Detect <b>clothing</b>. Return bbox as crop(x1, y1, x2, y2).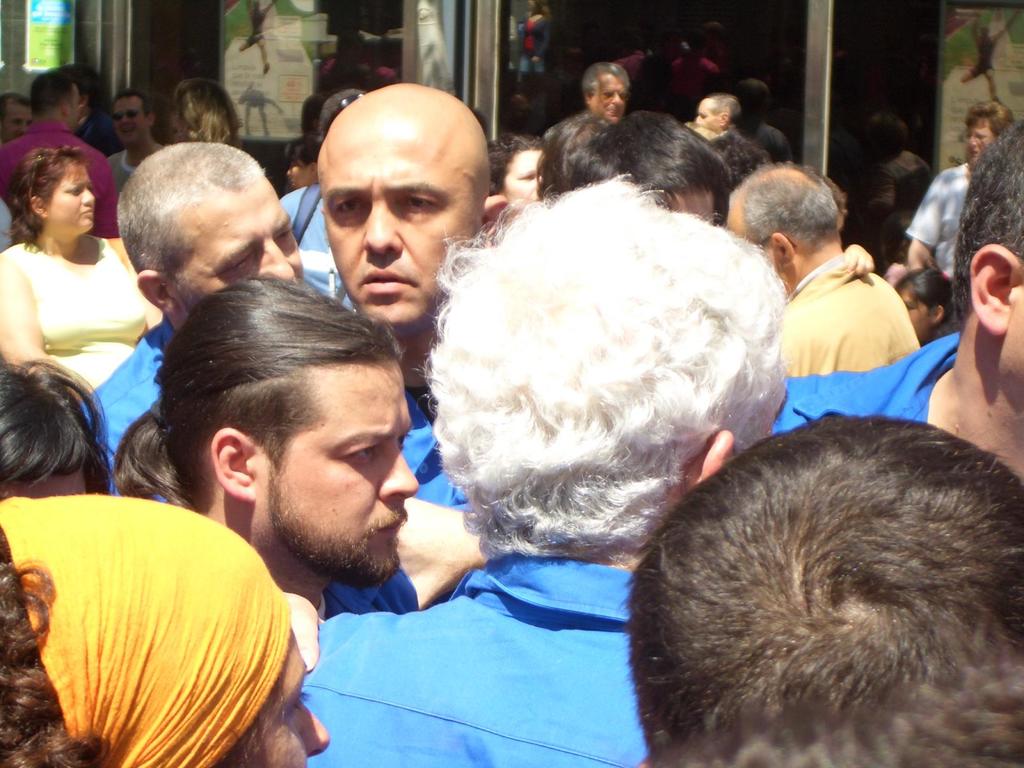
crop(300, 553, 636, 767).
